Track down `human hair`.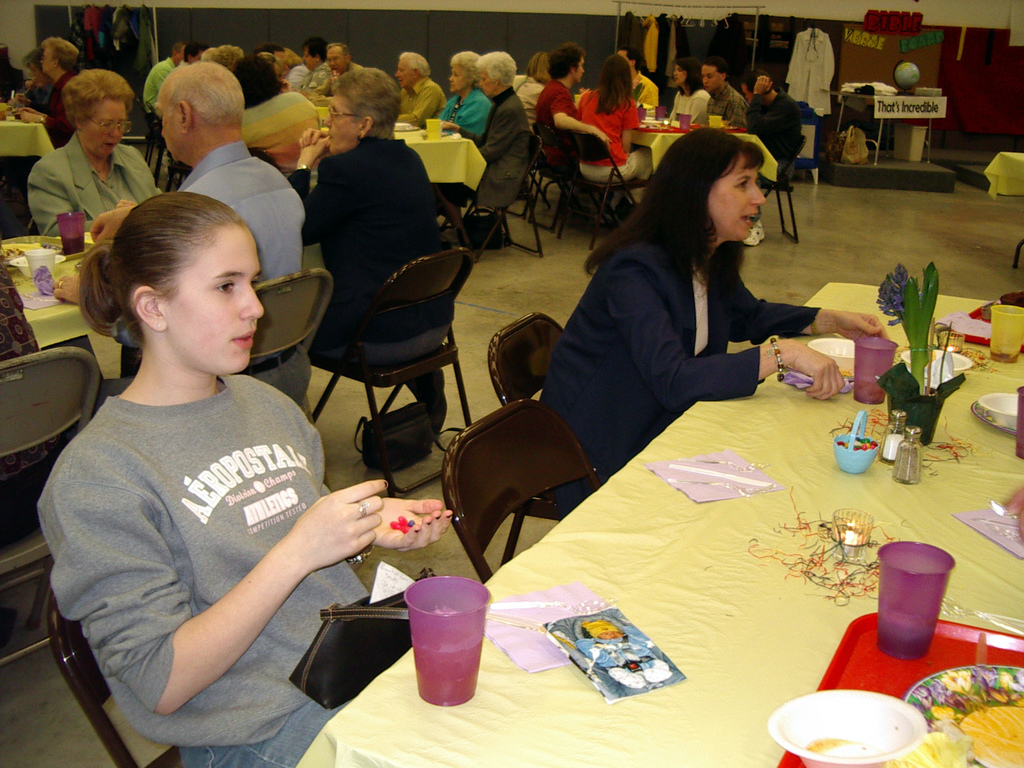
Tracked to x1=63 y1=69 x2=131 y2=131.
